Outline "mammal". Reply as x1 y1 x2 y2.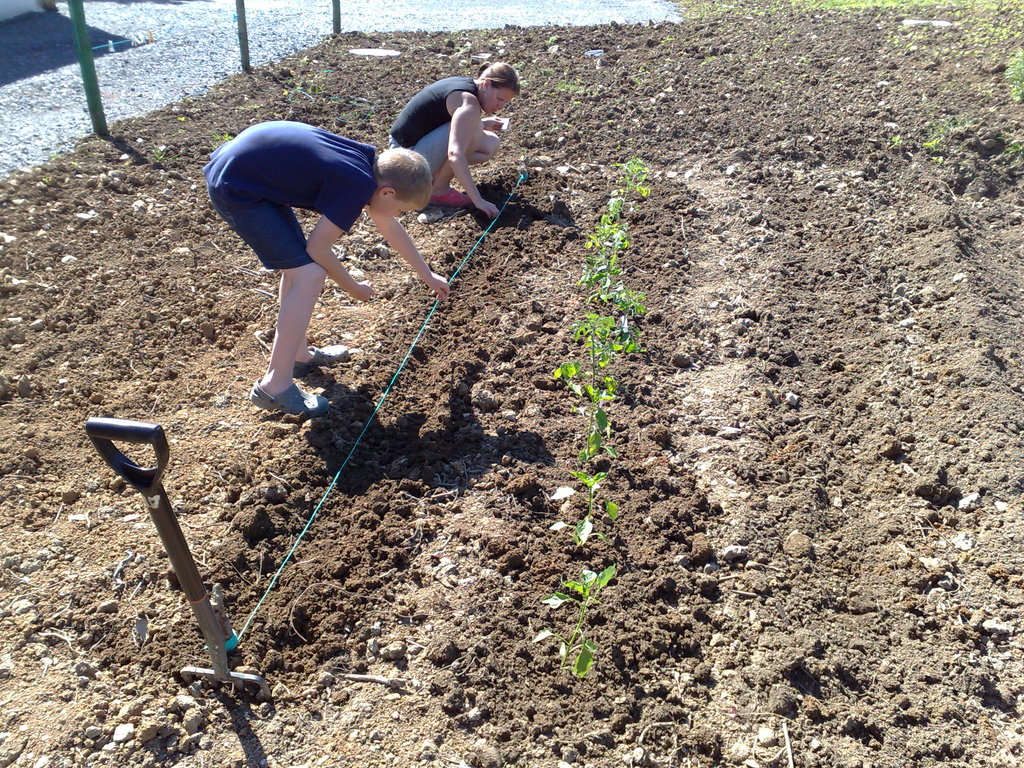
202 118 451 415.
